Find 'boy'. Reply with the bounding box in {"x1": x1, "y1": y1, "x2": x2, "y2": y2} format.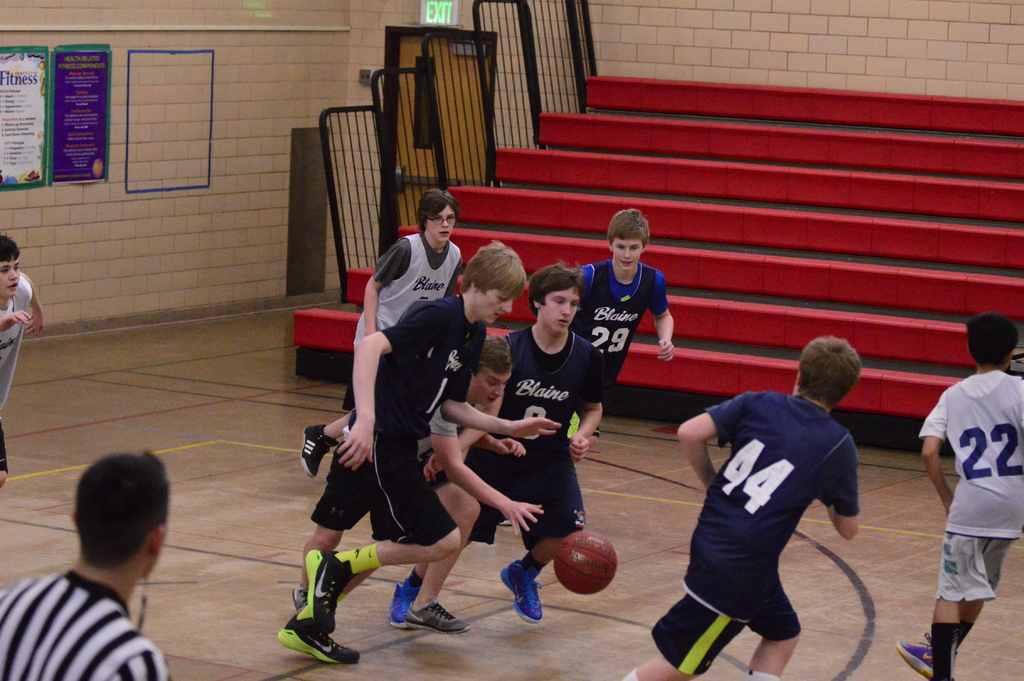
{"x1": 892, "y1": 310, "x2": 1023, "y2": 680}.
